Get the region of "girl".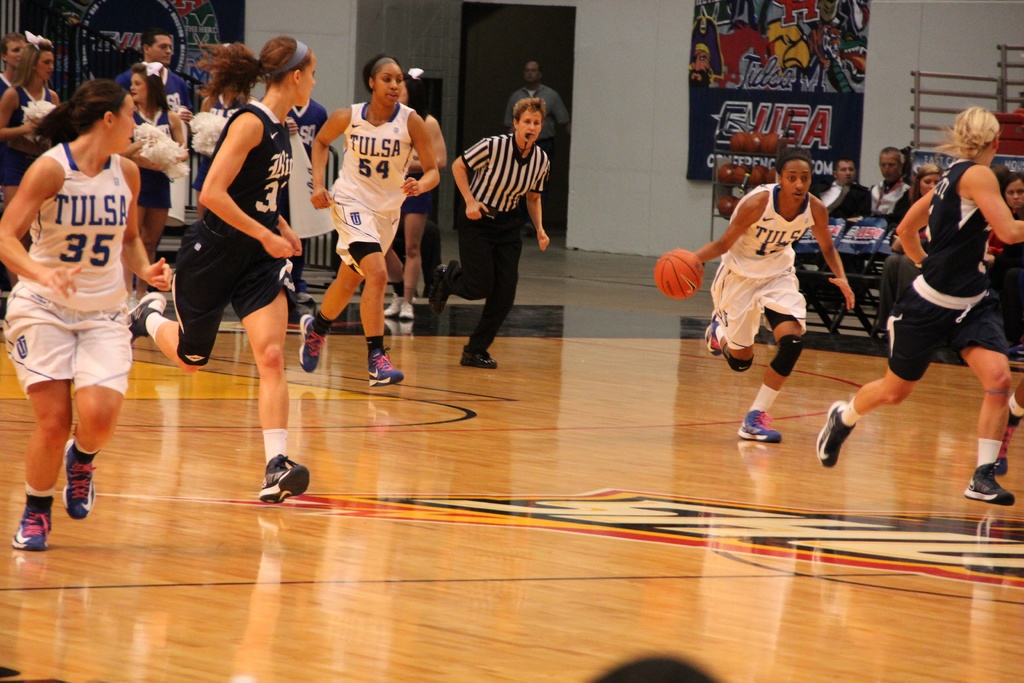
select_region(0, 78, 181, 551).
